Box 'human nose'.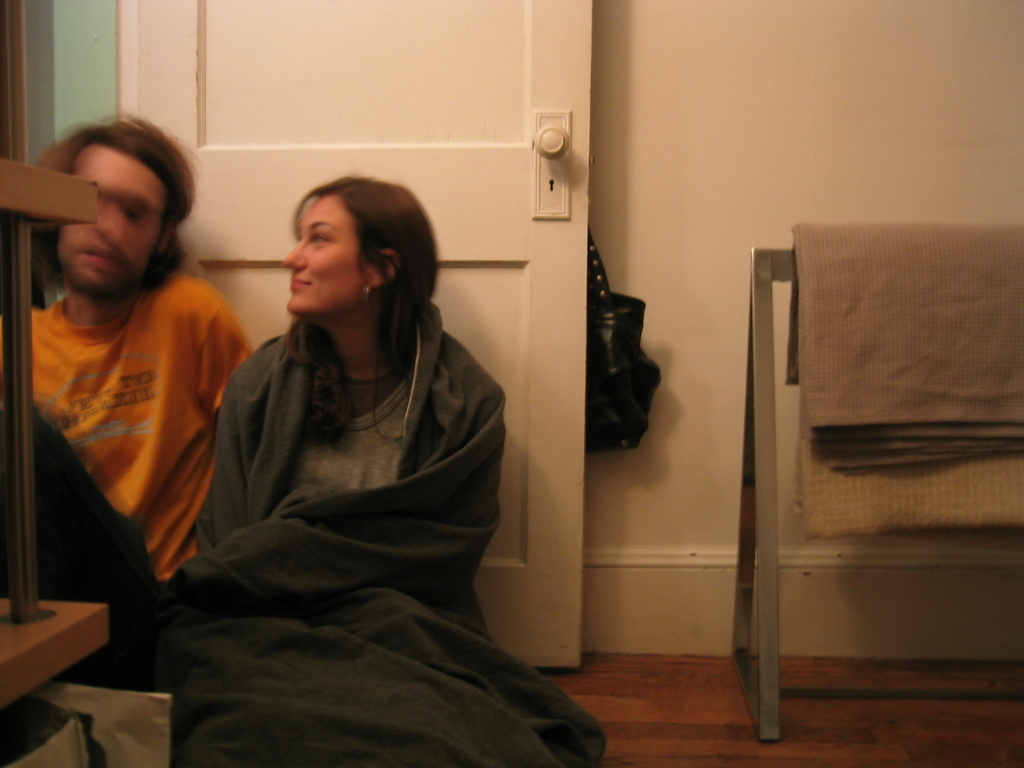
x1=277 y1=237 x2=308 y2=277.
